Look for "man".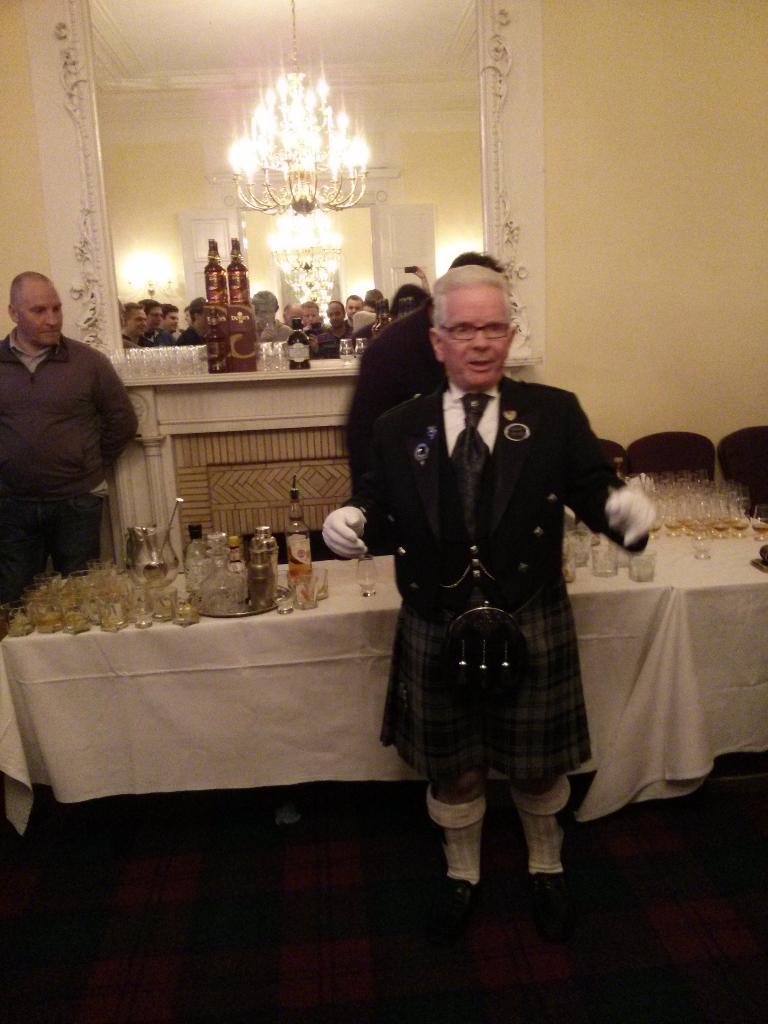
Found: (left=318, top=265, right=656, bottom=918).
